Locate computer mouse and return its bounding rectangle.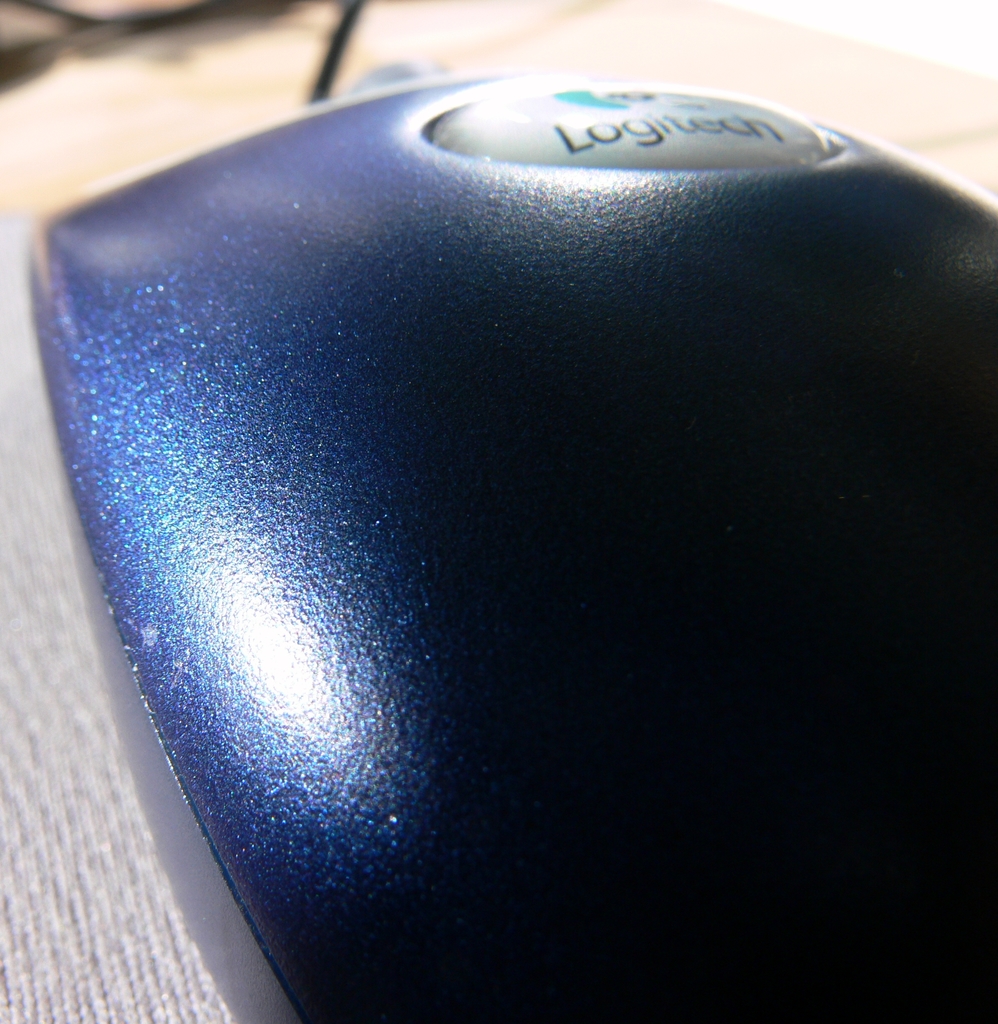
22 53 997 1023.
